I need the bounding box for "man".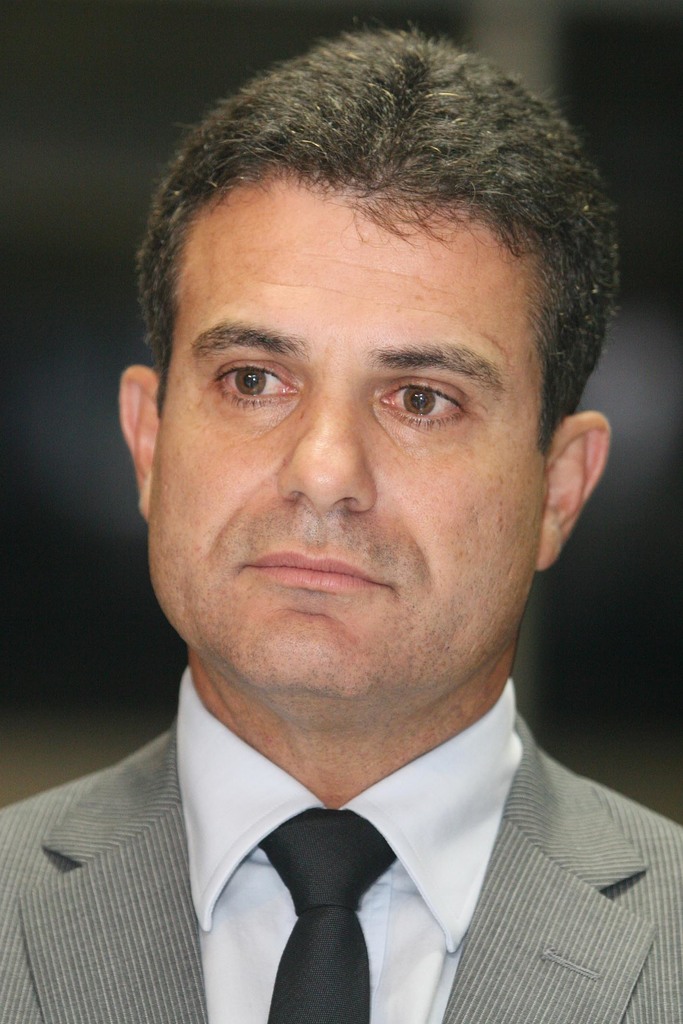
Here it is: 0/45/682/1023.
